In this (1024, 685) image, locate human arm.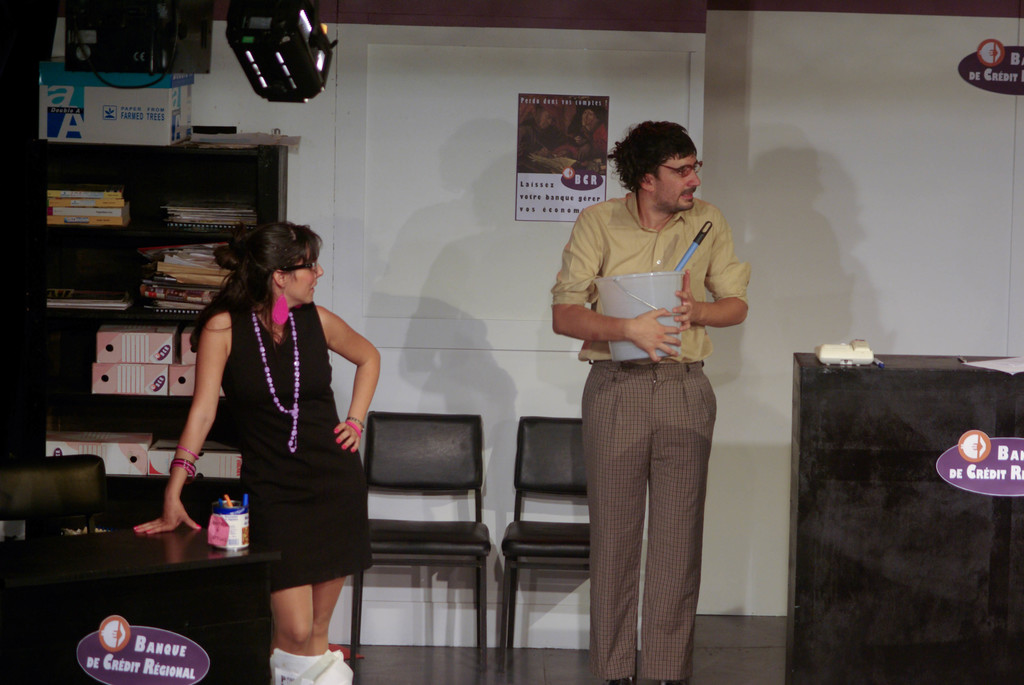
Bounding box: l=667, t=209, r=755, b=337.
